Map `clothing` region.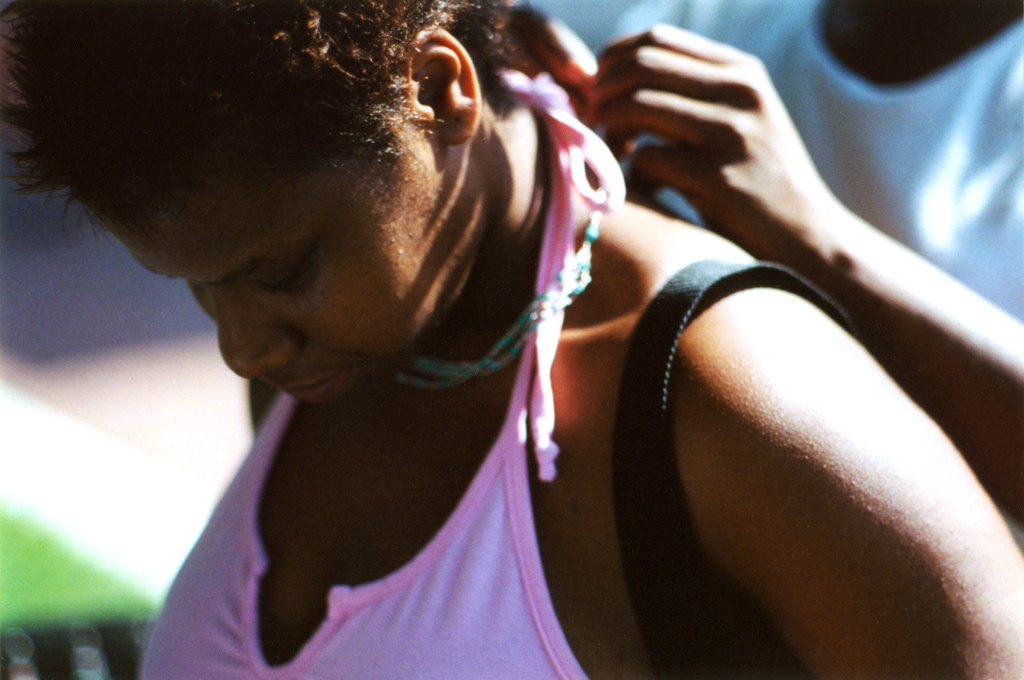
Mapped to region(105, 340, 464, 673).
